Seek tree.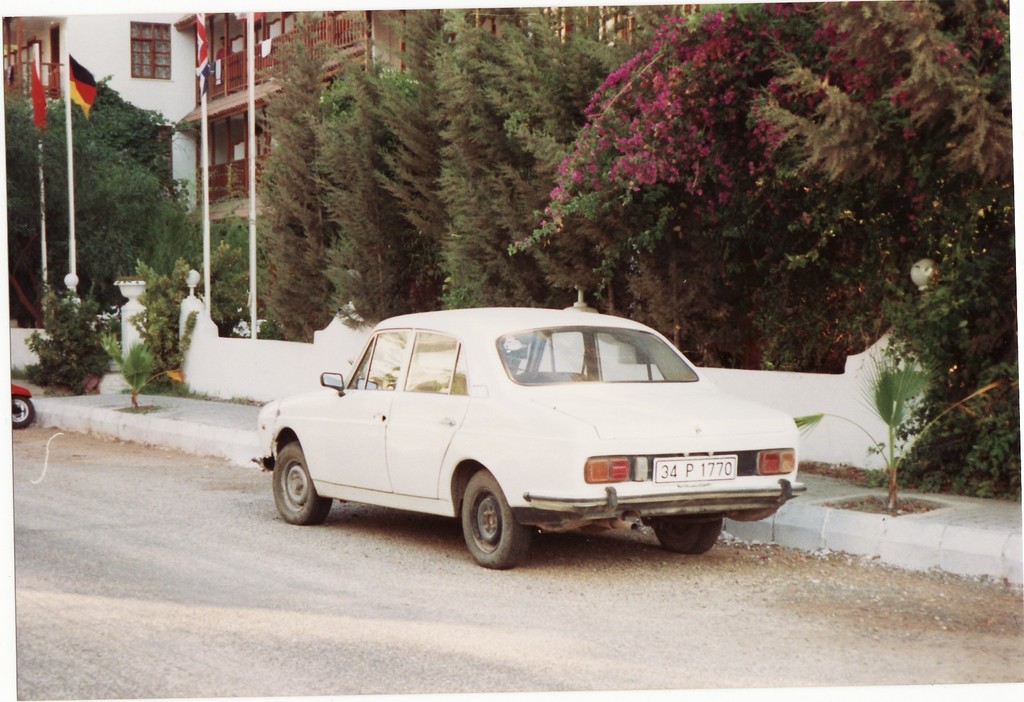
region(36, 76, 138, 339).
